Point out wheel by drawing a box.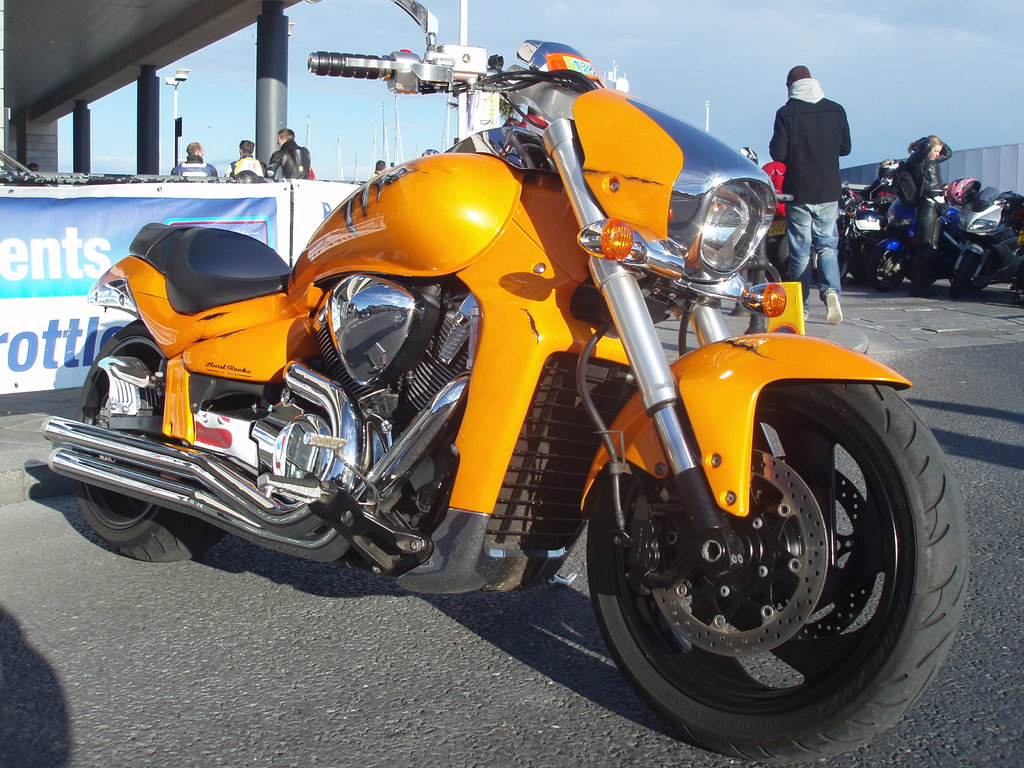
{"x1": 580, "y1": 380, "x2": 974, "y2": 767}.
